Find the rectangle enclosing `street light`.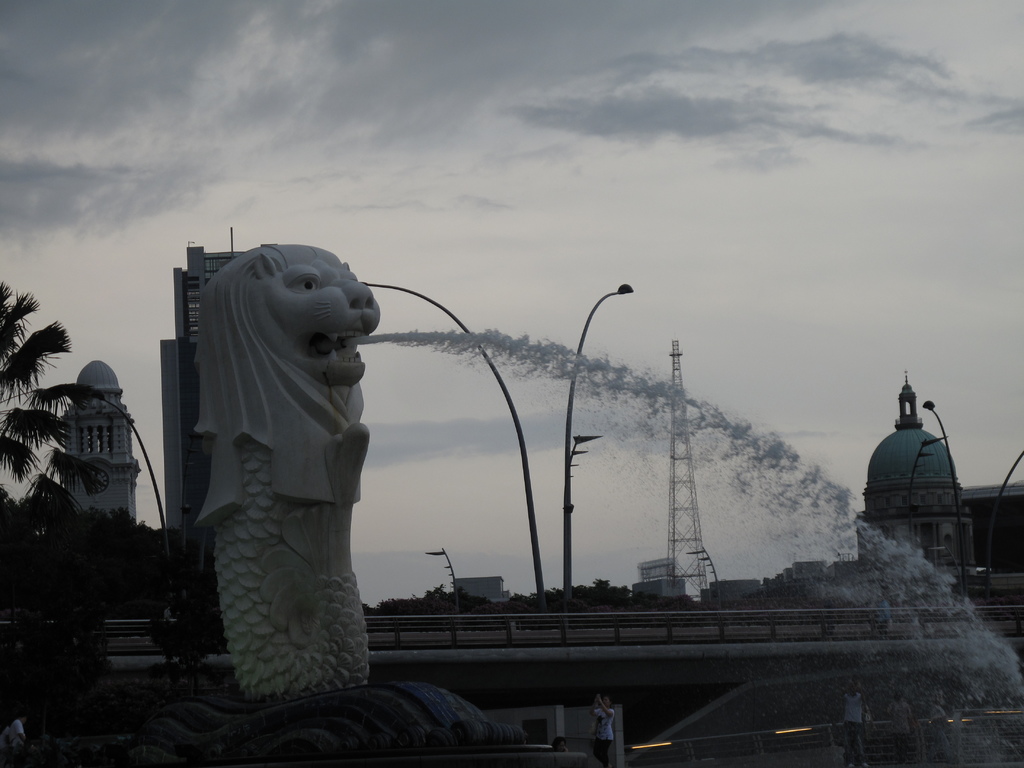
BBox(559, 275, 634, 607).
